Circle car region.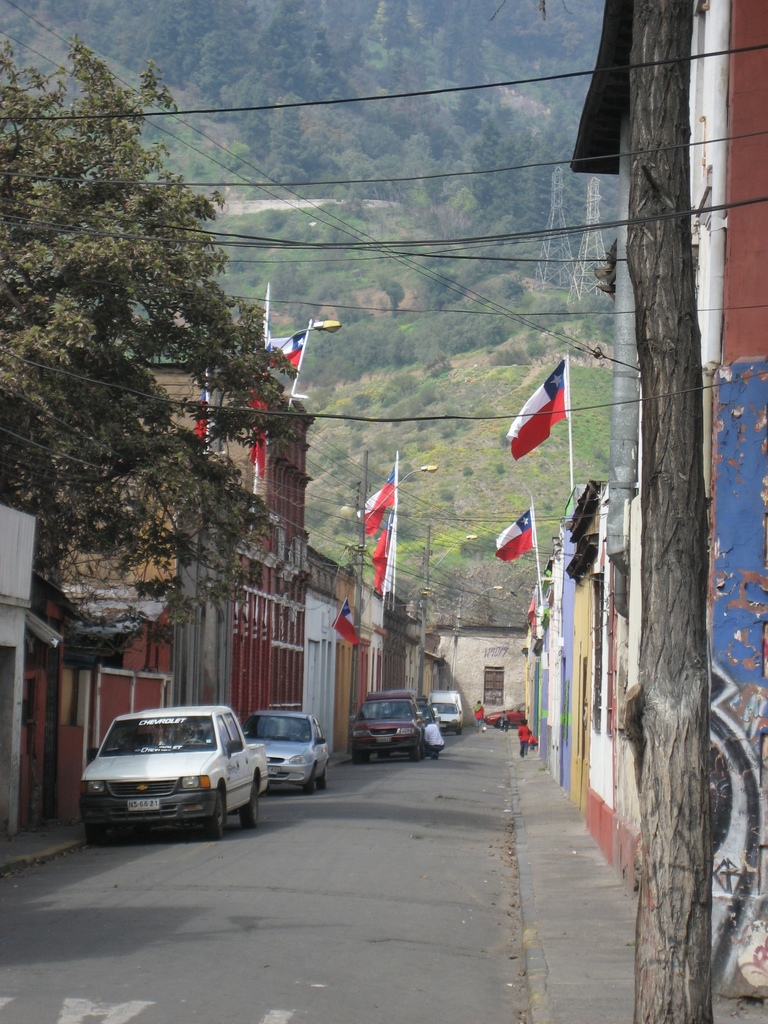
Region: region(415, 698, 445, 755).
